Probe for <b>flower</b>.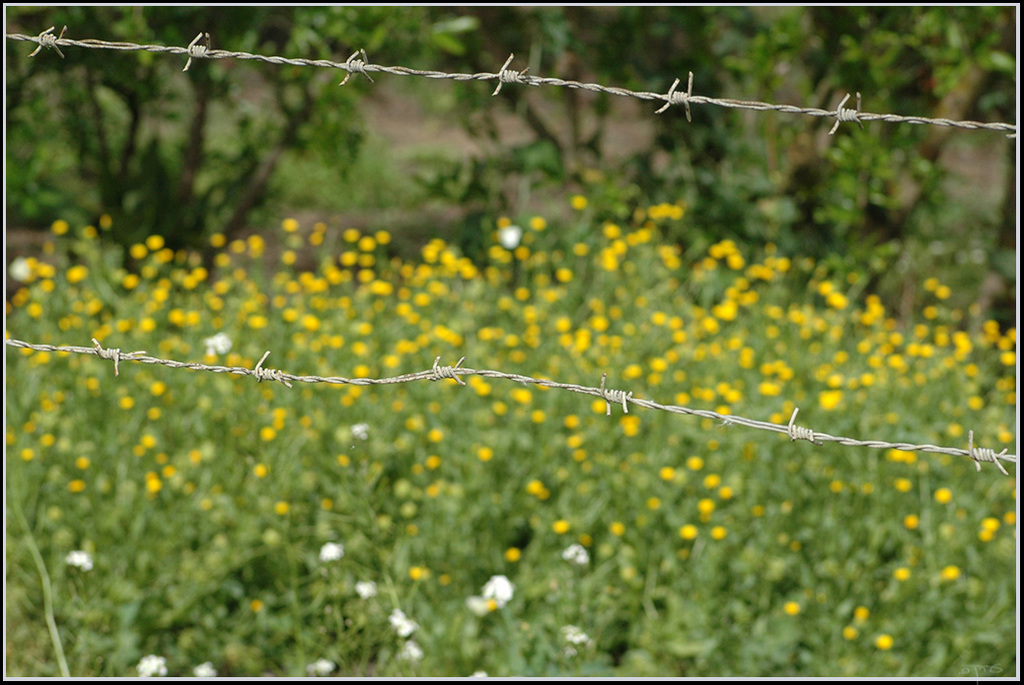
Probe result: box=[190, 658, 216, 678].
